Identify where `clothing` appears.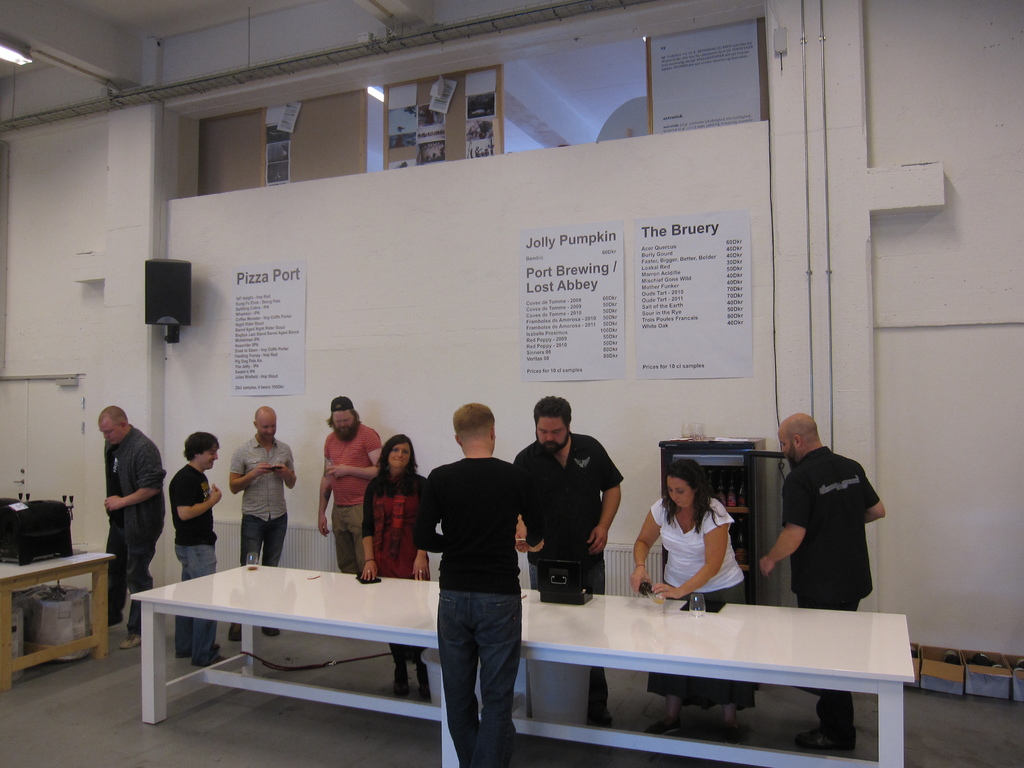
Appears at (230, 431, 294, 564).
